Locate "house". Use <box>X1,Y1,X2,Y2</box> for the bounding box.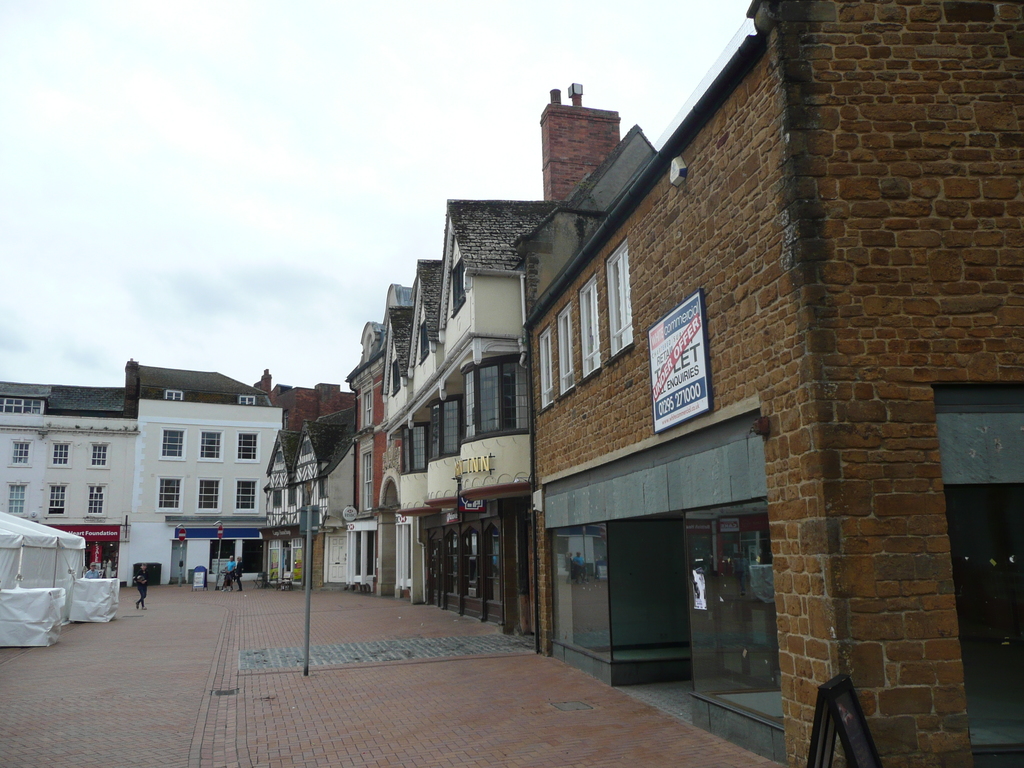
<box>377,79,628,643</box>.
